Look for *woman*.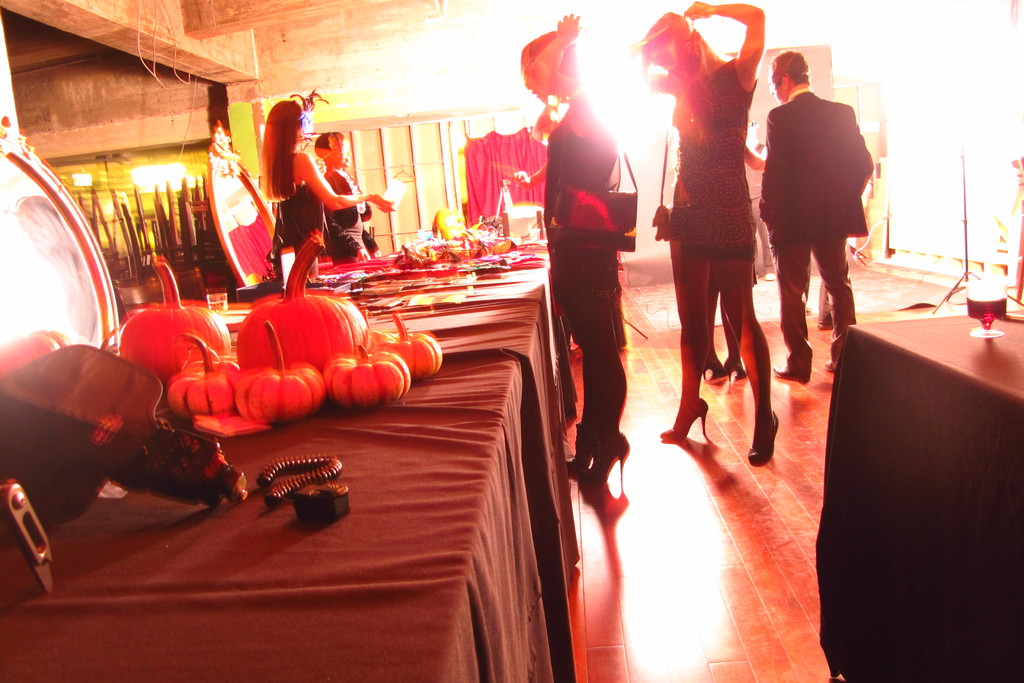
Found: 261:98:391:272.
